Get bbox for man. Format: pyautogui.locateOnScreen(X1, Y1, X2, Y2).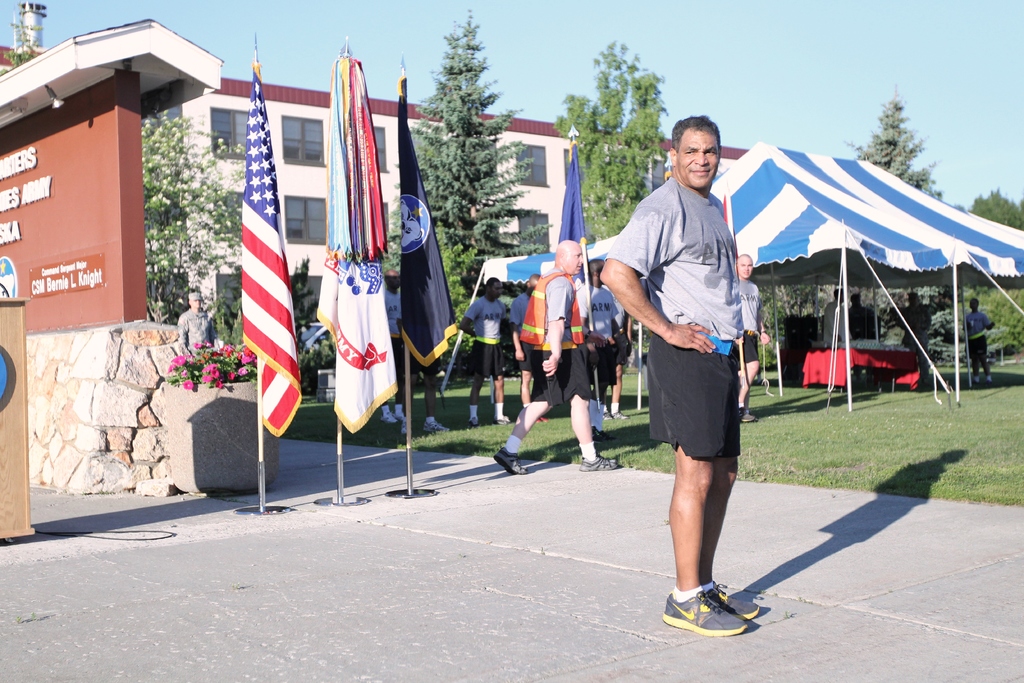
pyautogui.locateOnScreen(171, 287, 209, 347).
